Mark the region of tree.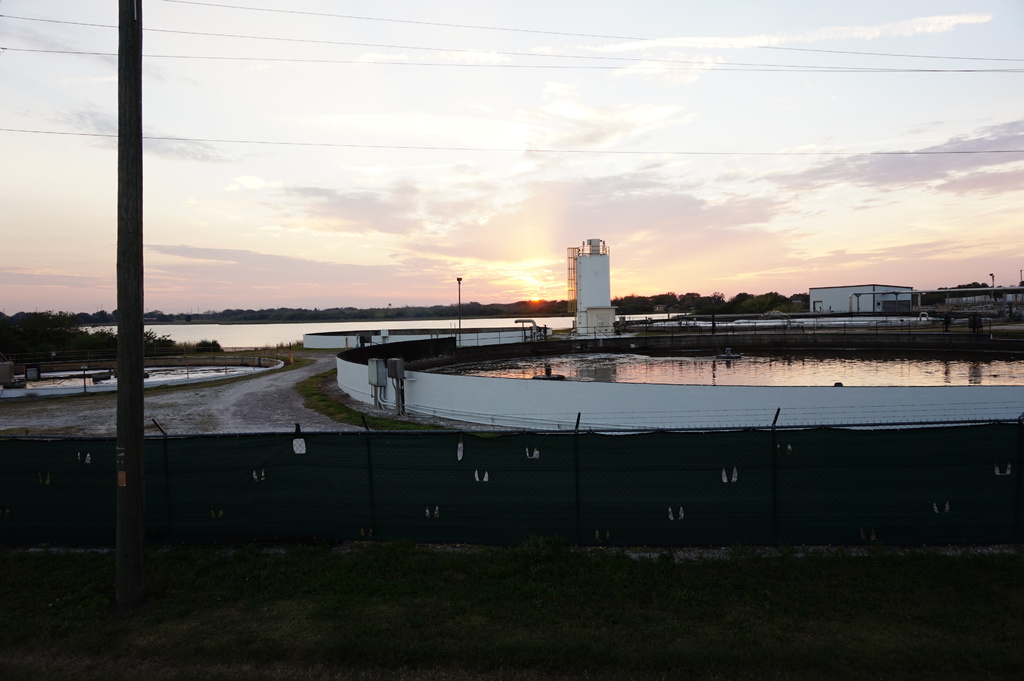
Region: 995, 272, 1023, 298.
